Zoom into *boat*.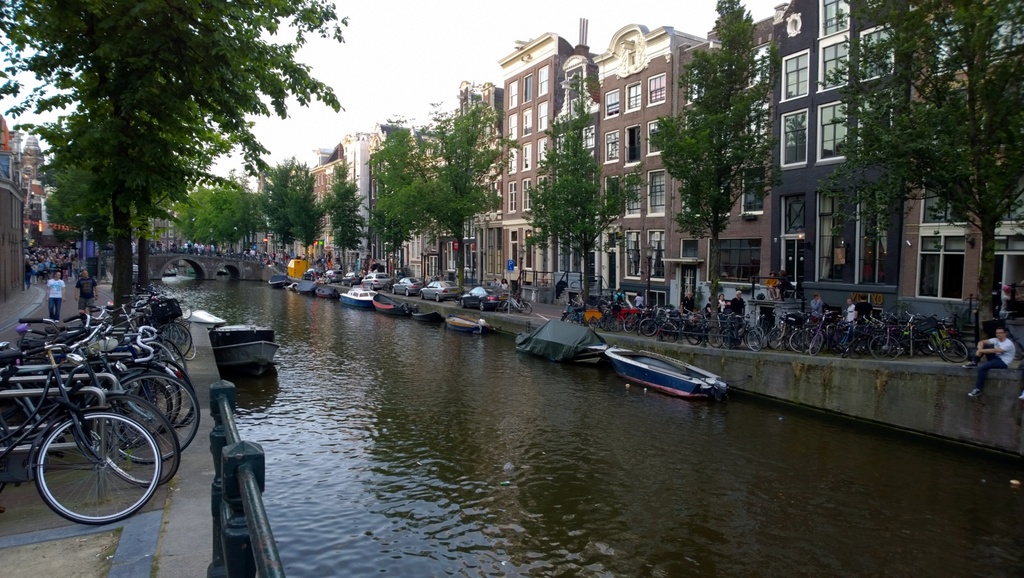
Zoom target: bbox=[369, 294, 408, 317].
